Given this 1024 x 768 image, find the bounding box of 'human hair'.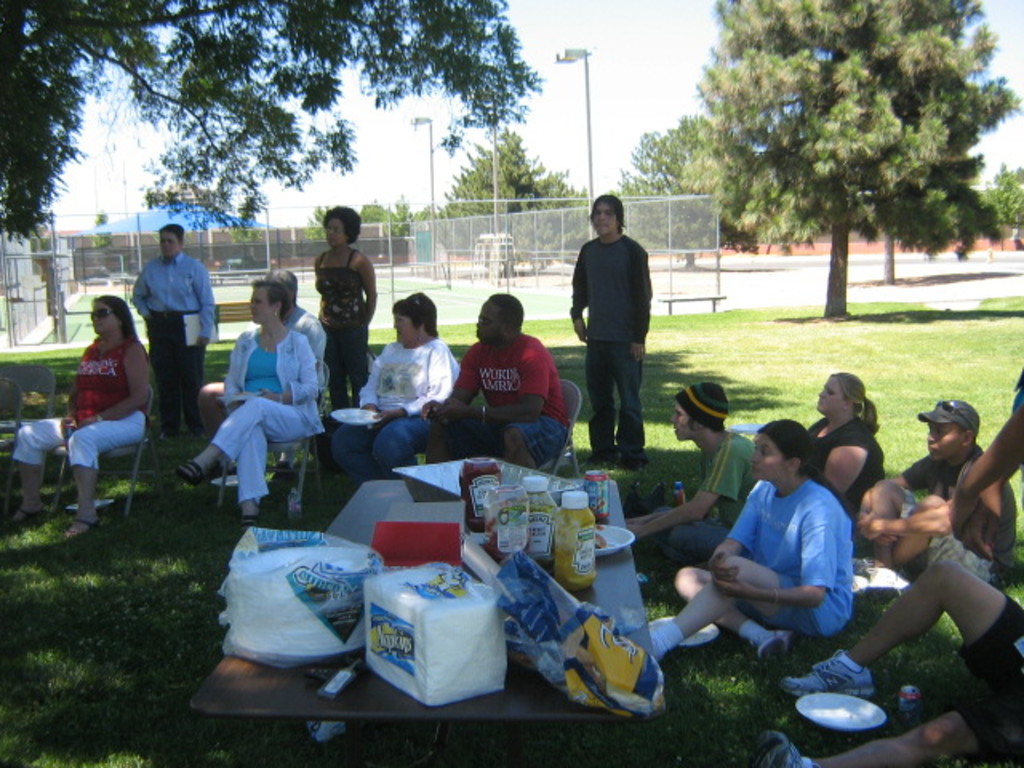
[277, 267, 296, 306].
